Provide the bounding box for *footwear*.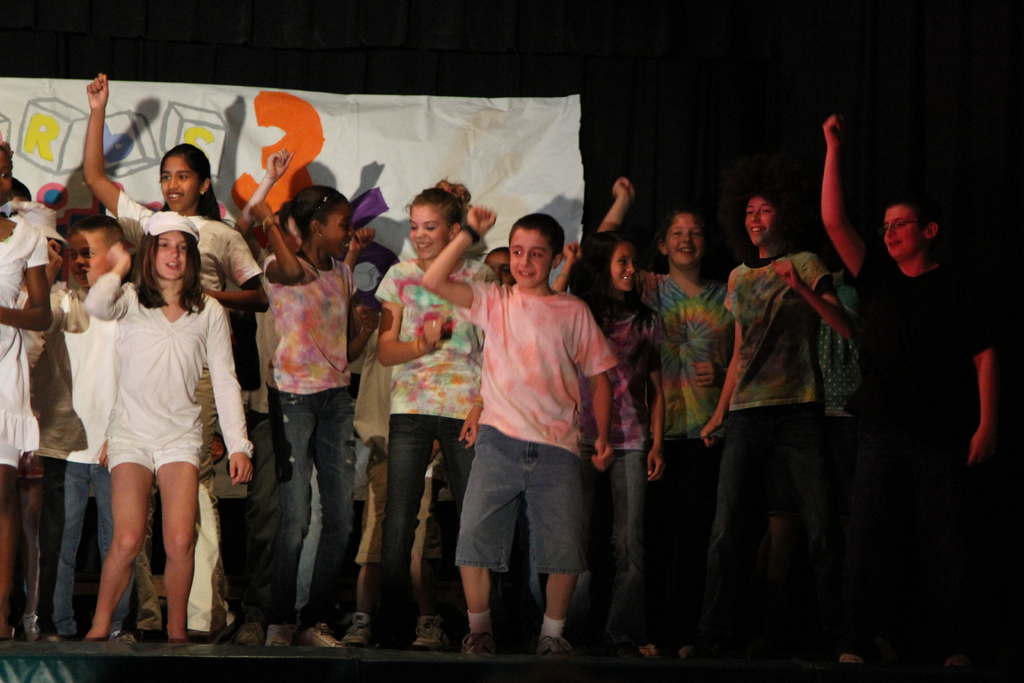
crop(111, 633, 137, 641).
